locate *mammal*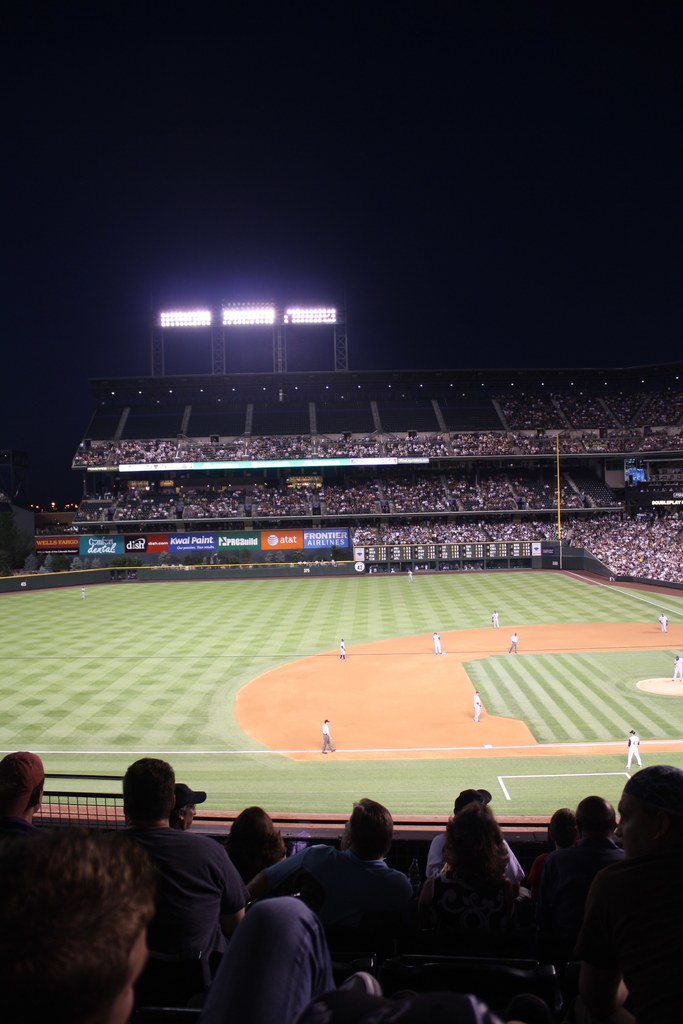
locate(324, 719, 336, 753)
